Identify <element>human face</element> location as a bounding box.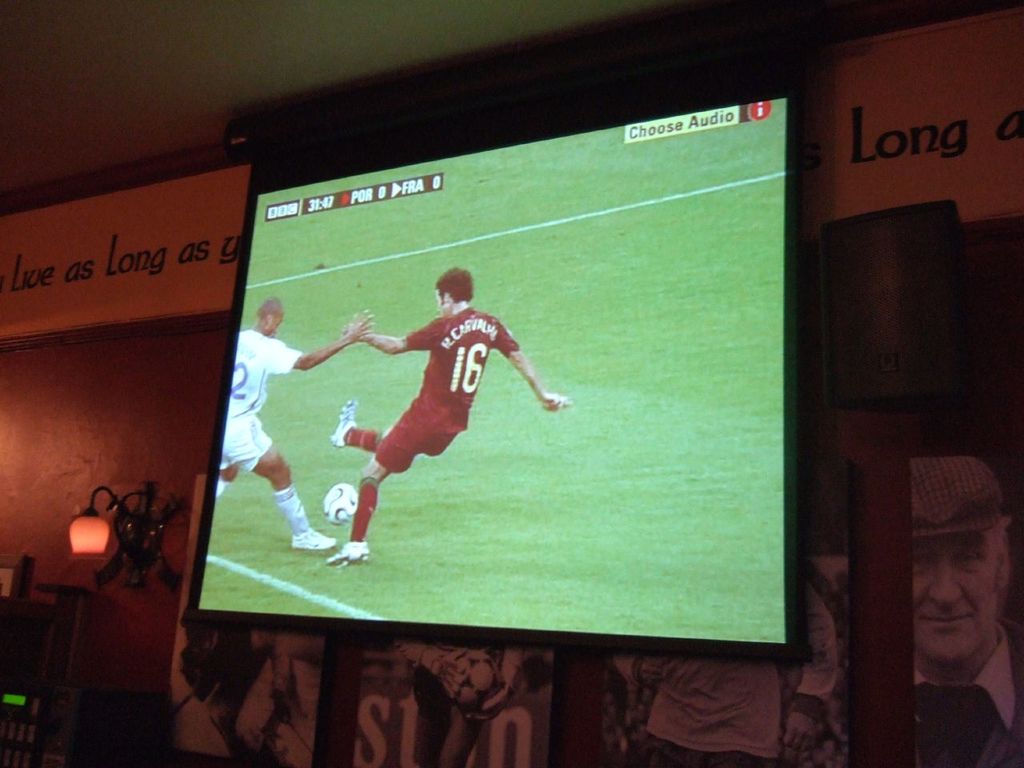
<box>434,288,446,316</box>.
